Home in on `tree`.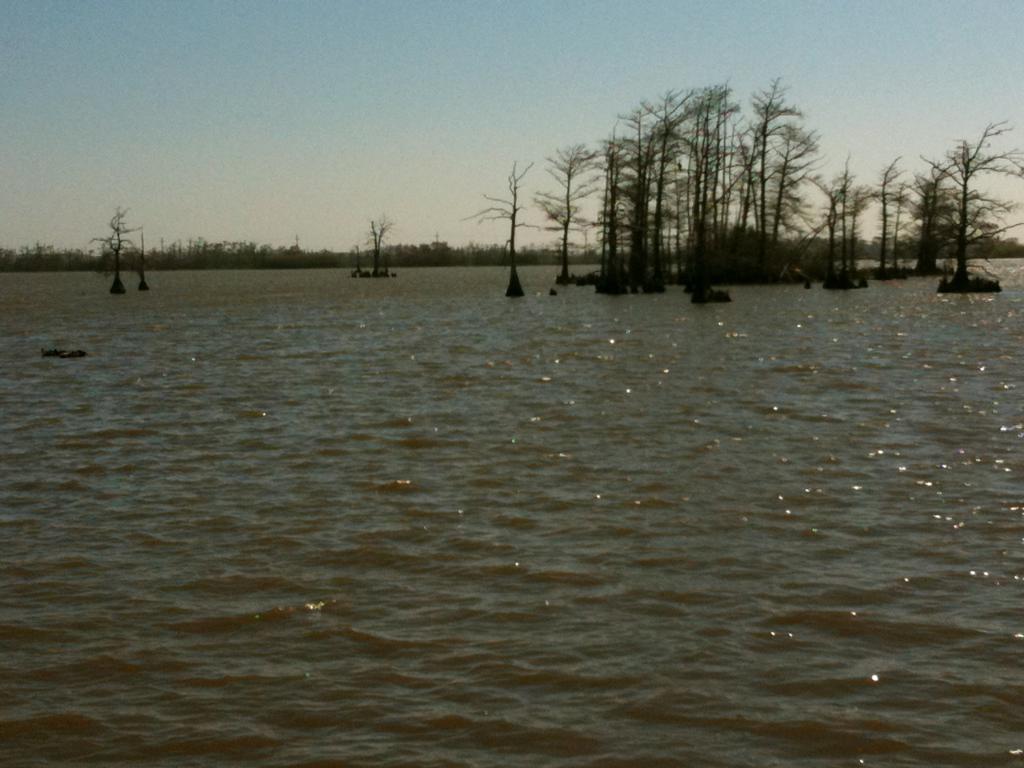
Homed in at (563,234,599,262).
